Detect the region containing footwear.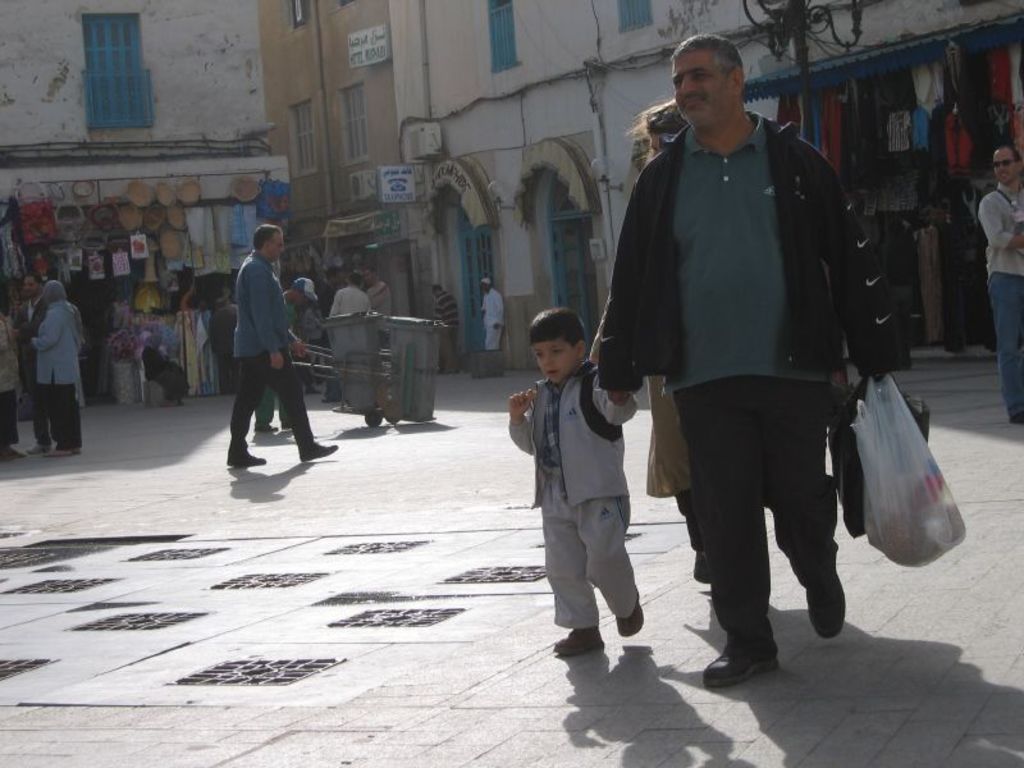
<box>804,582,847,637</box>.
